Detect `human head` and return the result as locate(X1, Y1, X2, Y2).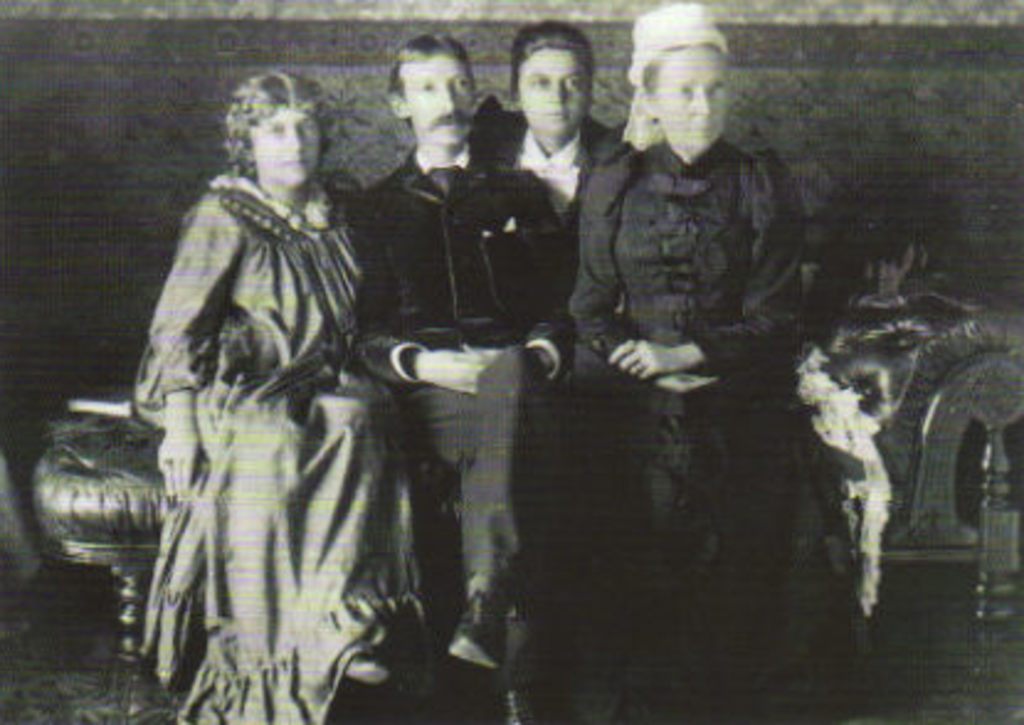
locate(207, 64, 323, 195).
